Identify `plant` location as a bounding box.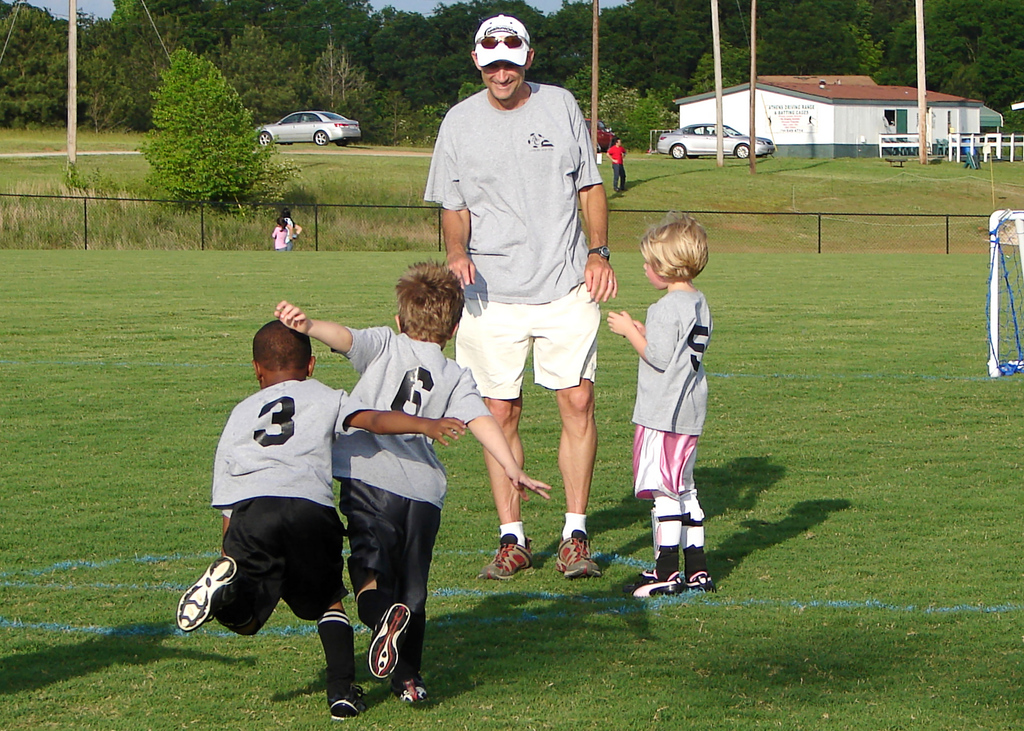
Rect(126, 40, 257, 244).
